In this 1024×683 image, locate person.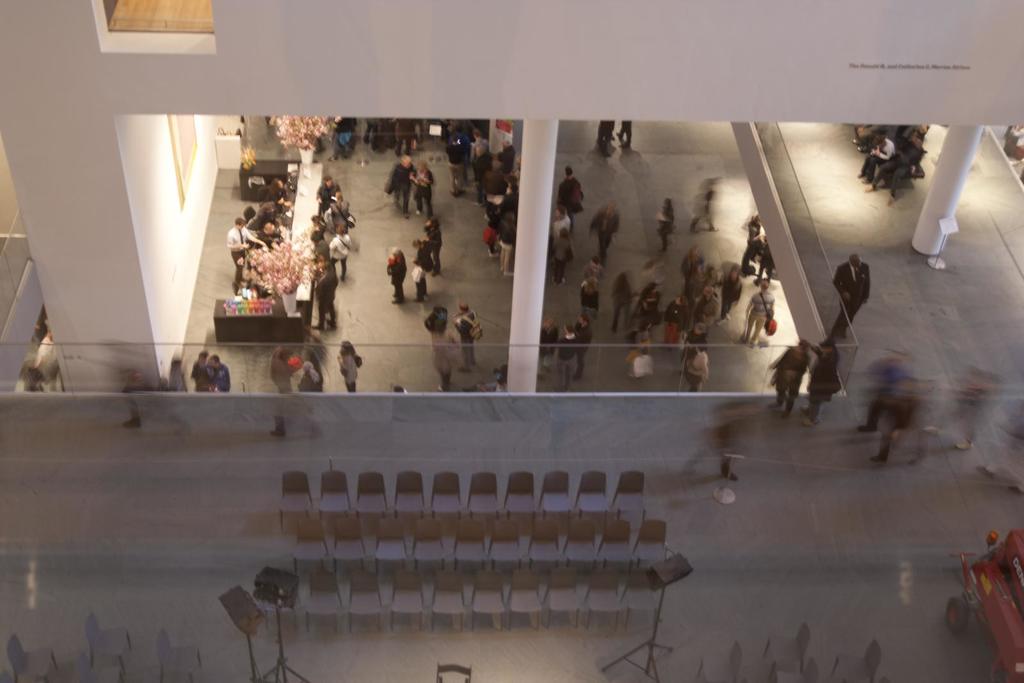
Bounding box: crop(575, 191, 618, 271).
